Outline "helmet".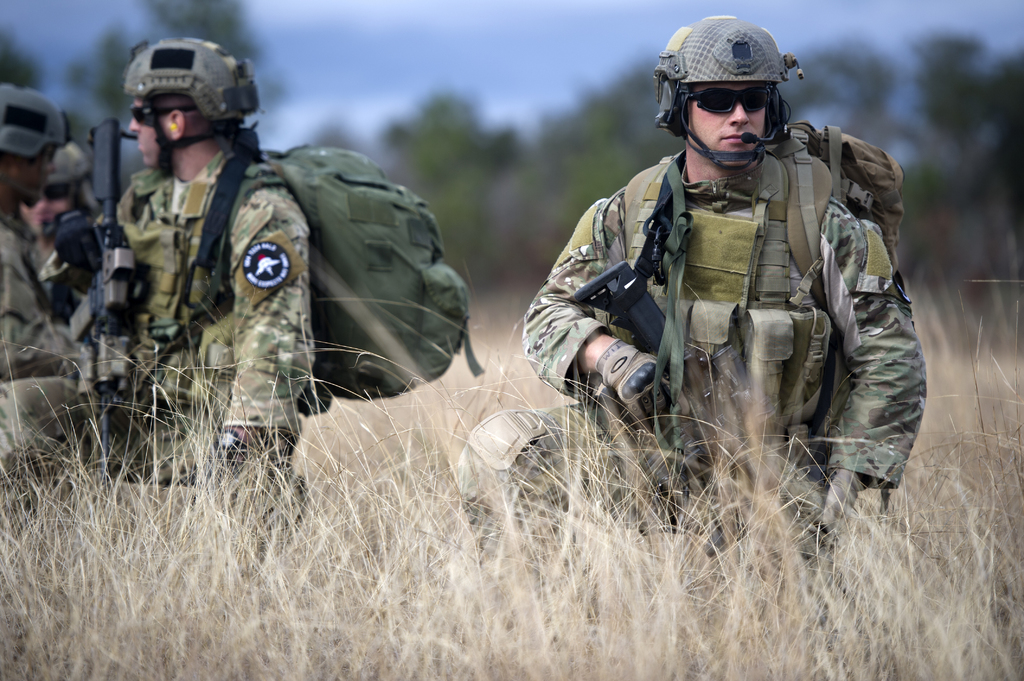
Outline: crop(652, 13, 806, 173).
